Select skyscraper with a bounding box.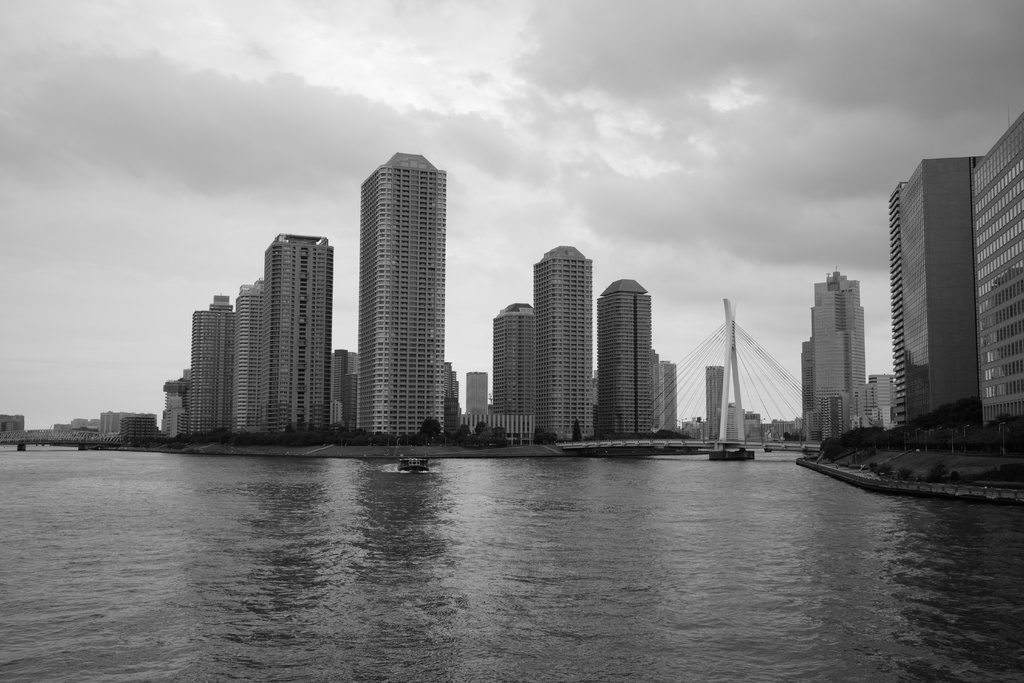
crop(594, 280, 653, 444).
